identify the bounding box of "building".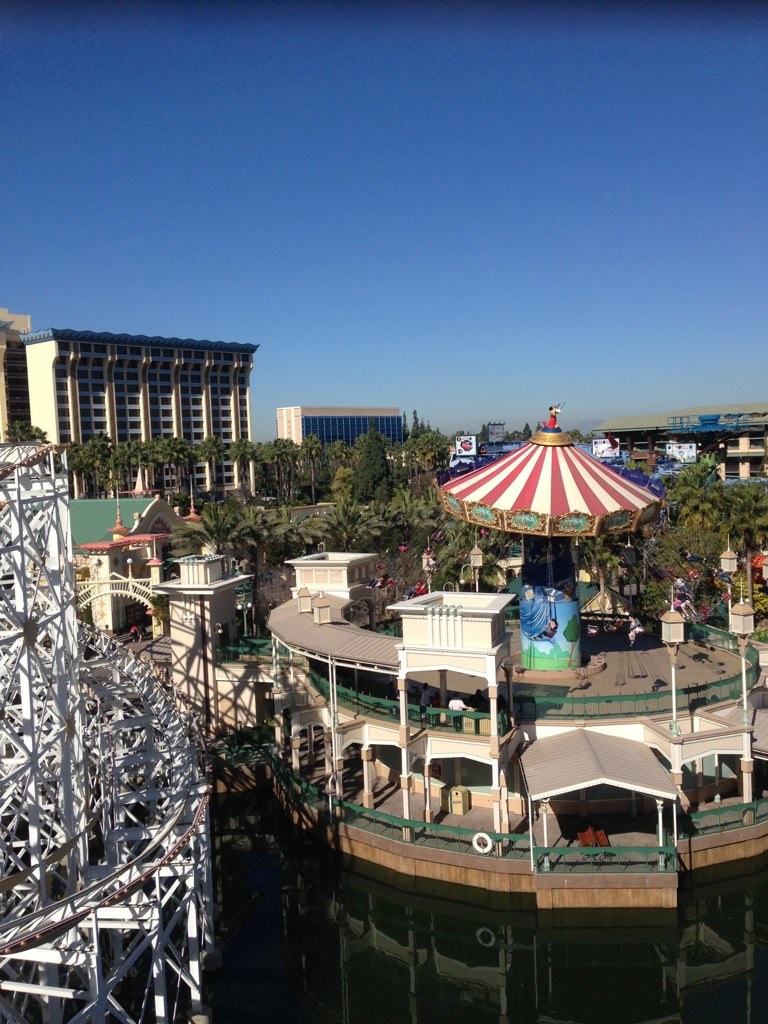
{"left": 277, "top": 406, "right": 408, "bottom": 475}.
